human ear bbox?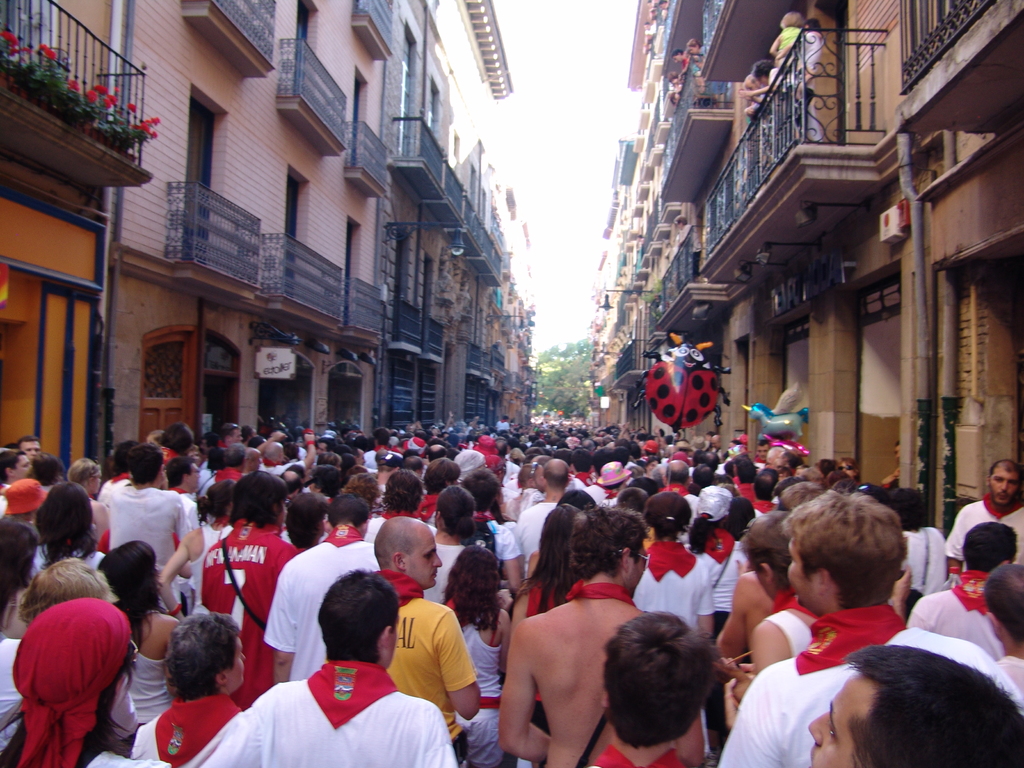
locate(818, 568, 829, 599)
